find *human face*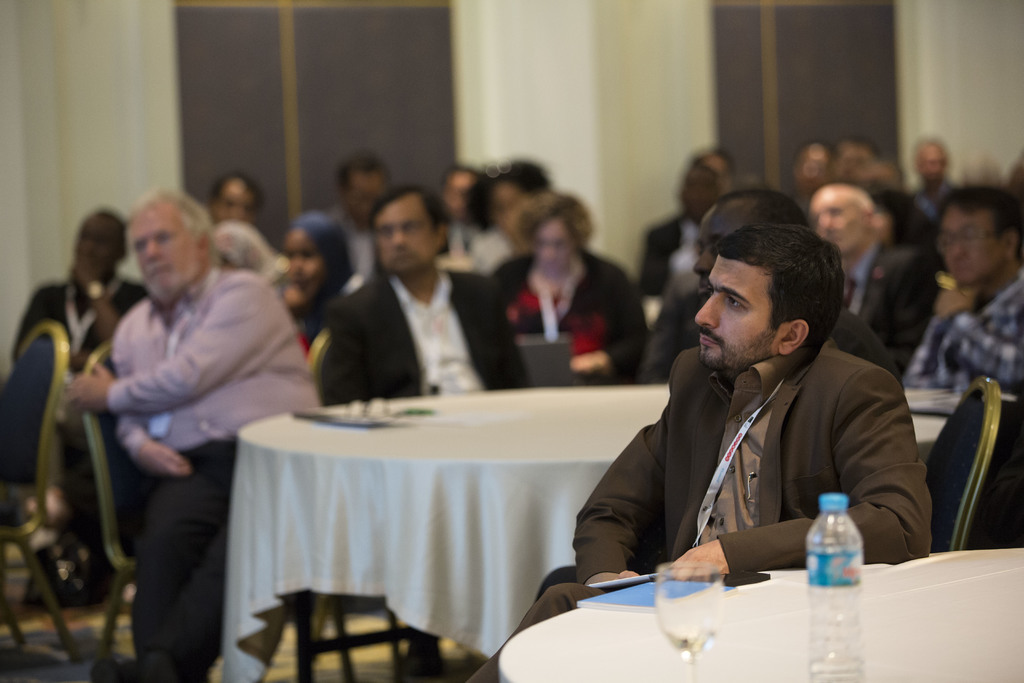
select_region(132, 207, 198, 305)
